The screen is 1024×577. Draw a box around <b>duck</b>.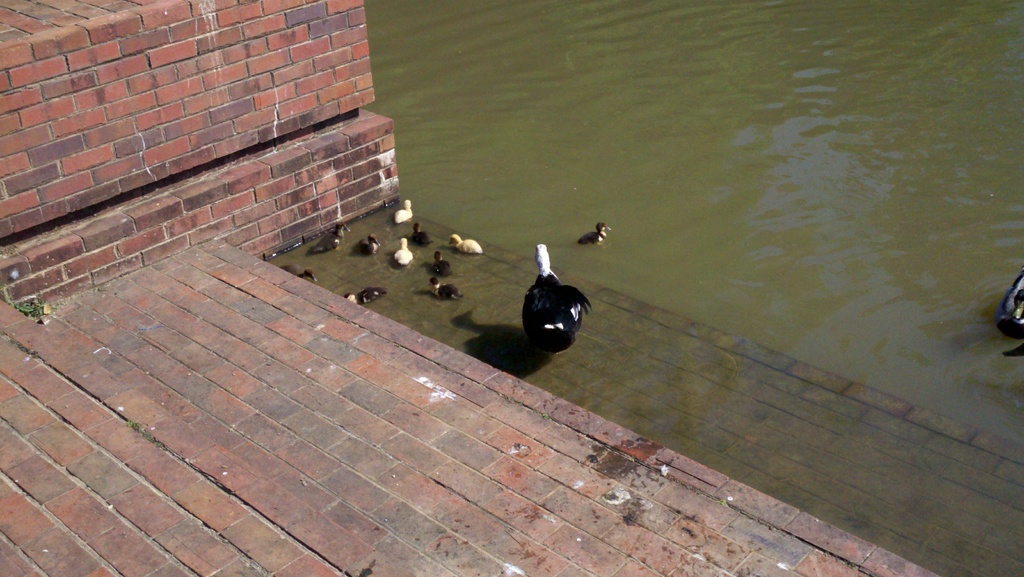
l=431, t=248, r=455, b=279.
